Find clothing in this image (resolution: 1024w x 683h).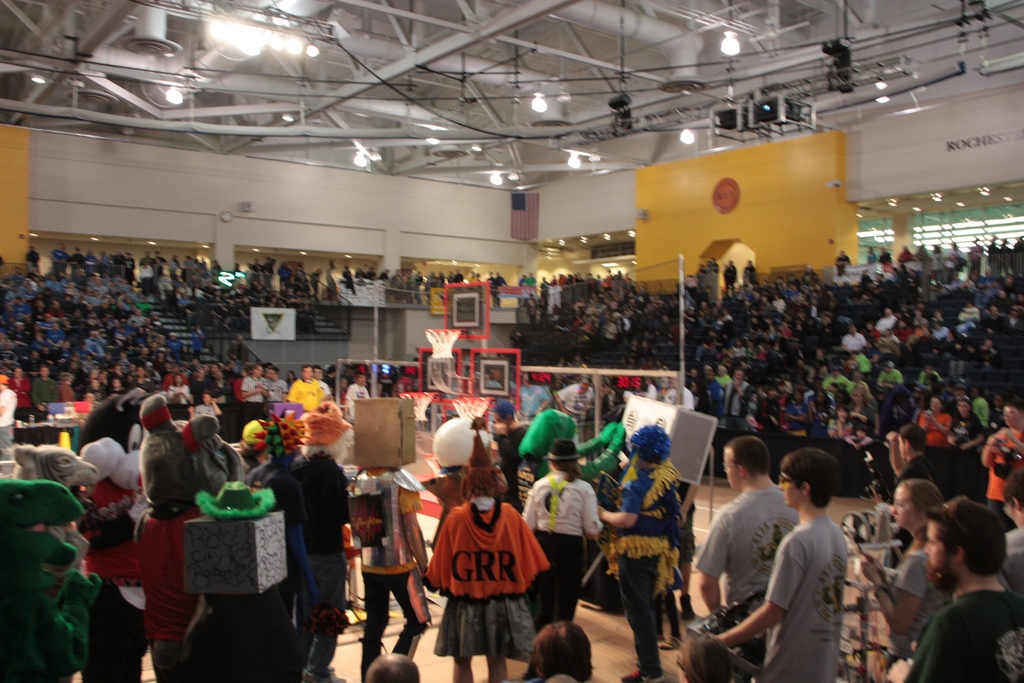
[x1=1005, y1=522, x2=1023, y2=593].
